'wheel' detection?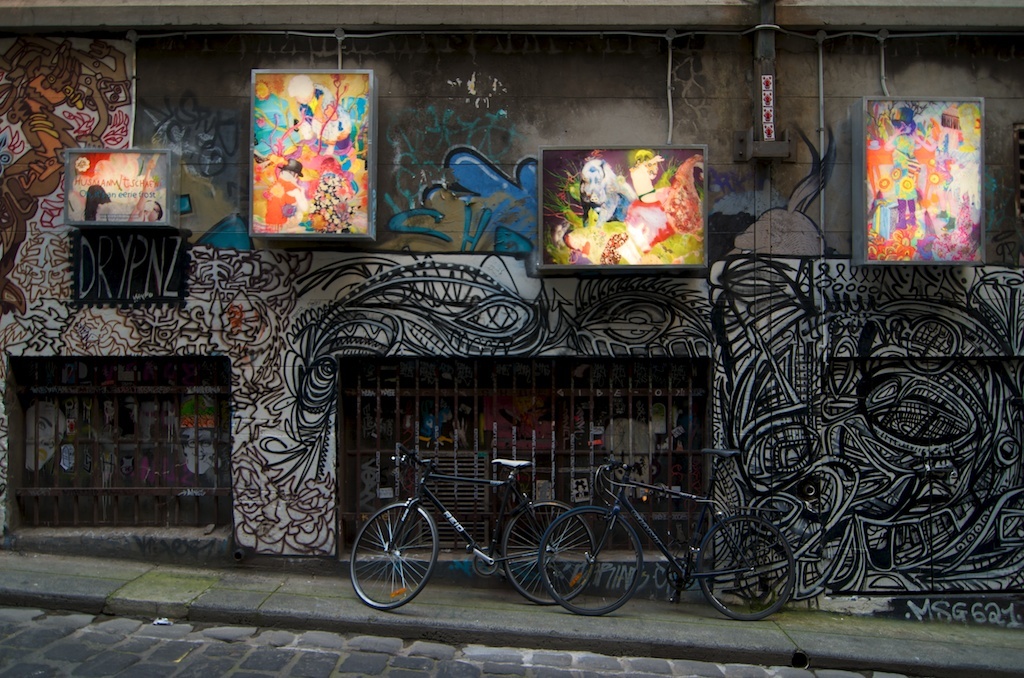
[left=697, top=517, right=797, bottom=620]
